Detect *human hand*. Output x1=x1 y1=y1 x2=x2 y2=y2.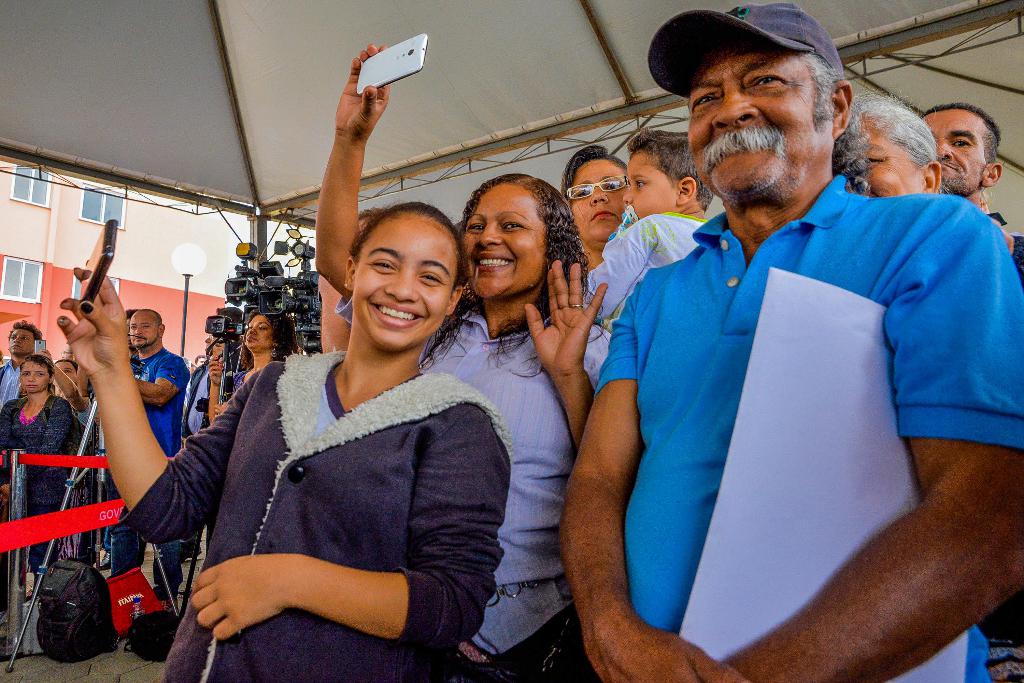
x1=93 y1=407 x2=100 y2=425.
